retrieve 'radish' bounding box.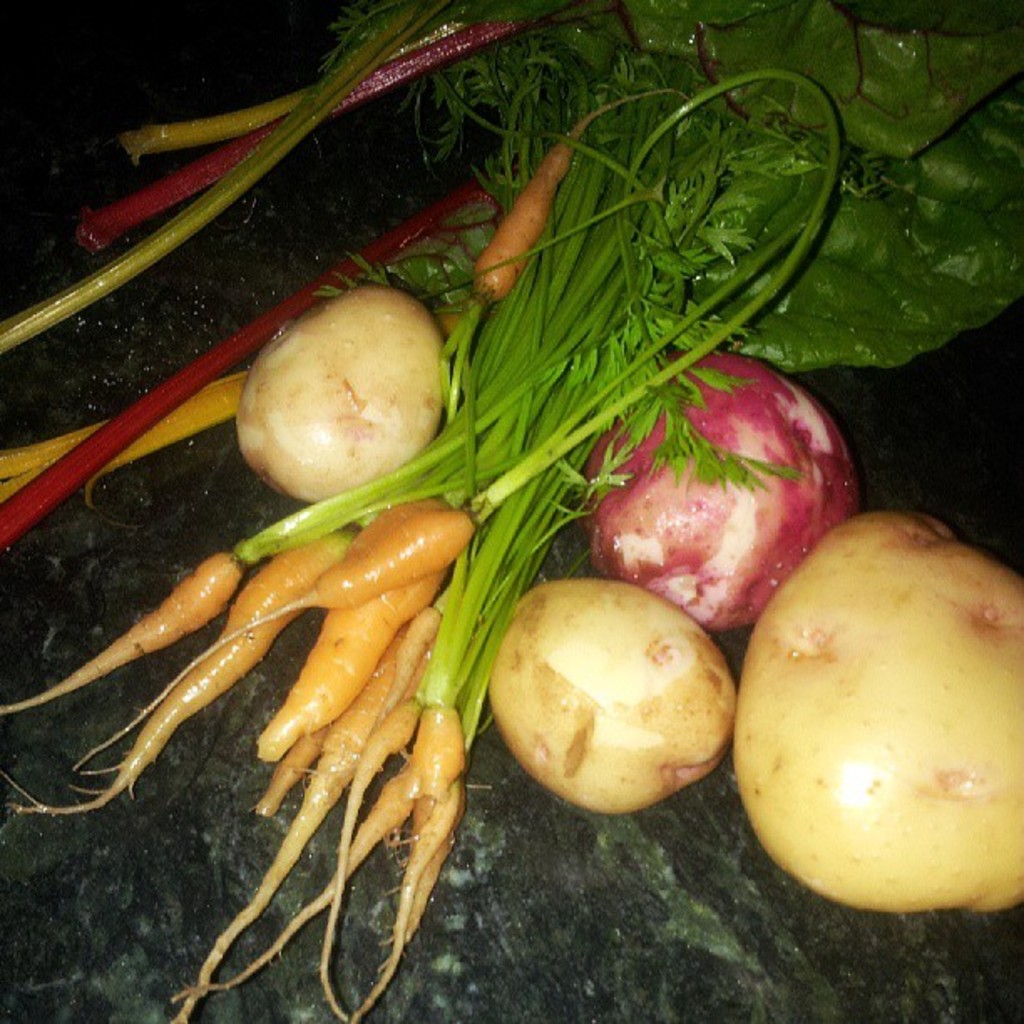
Bounding box: select_region(577, 340, 867, 639).
